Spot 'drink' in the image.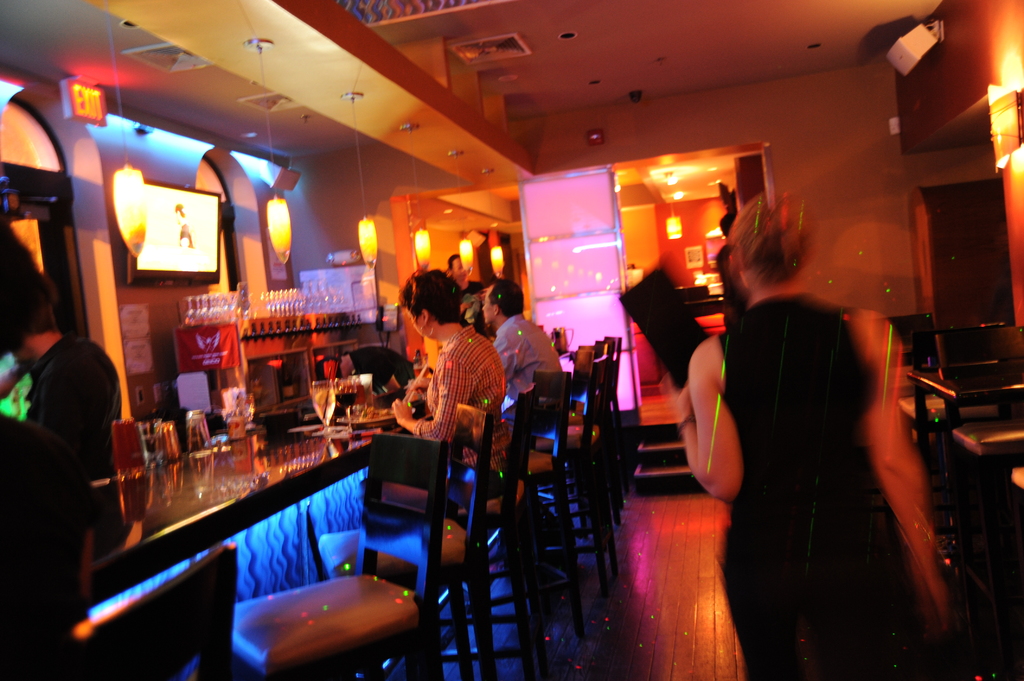
'drink' found at 336 380 358 439.
